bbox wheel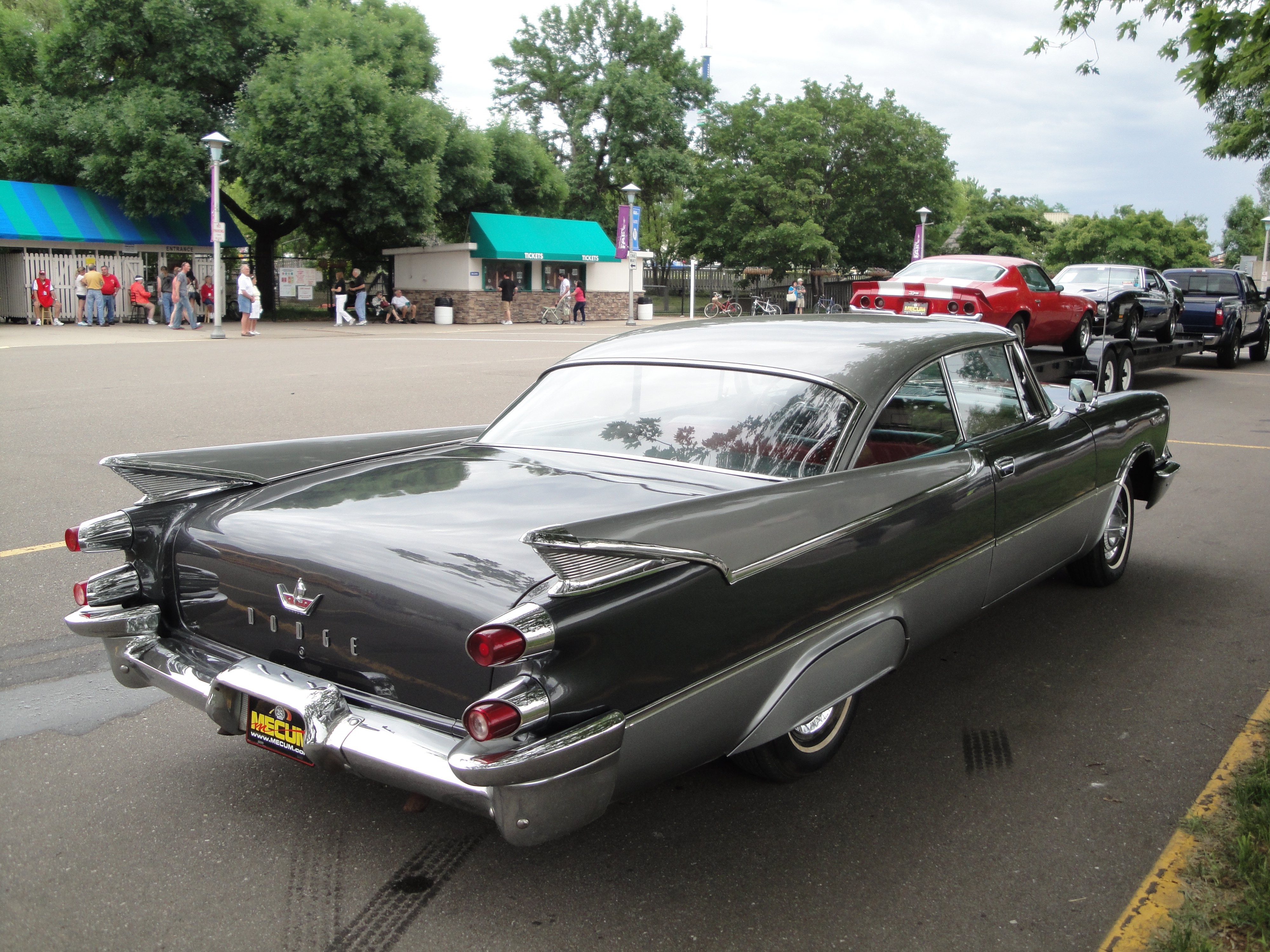
left=347, top=153, right=360, bottom=184
